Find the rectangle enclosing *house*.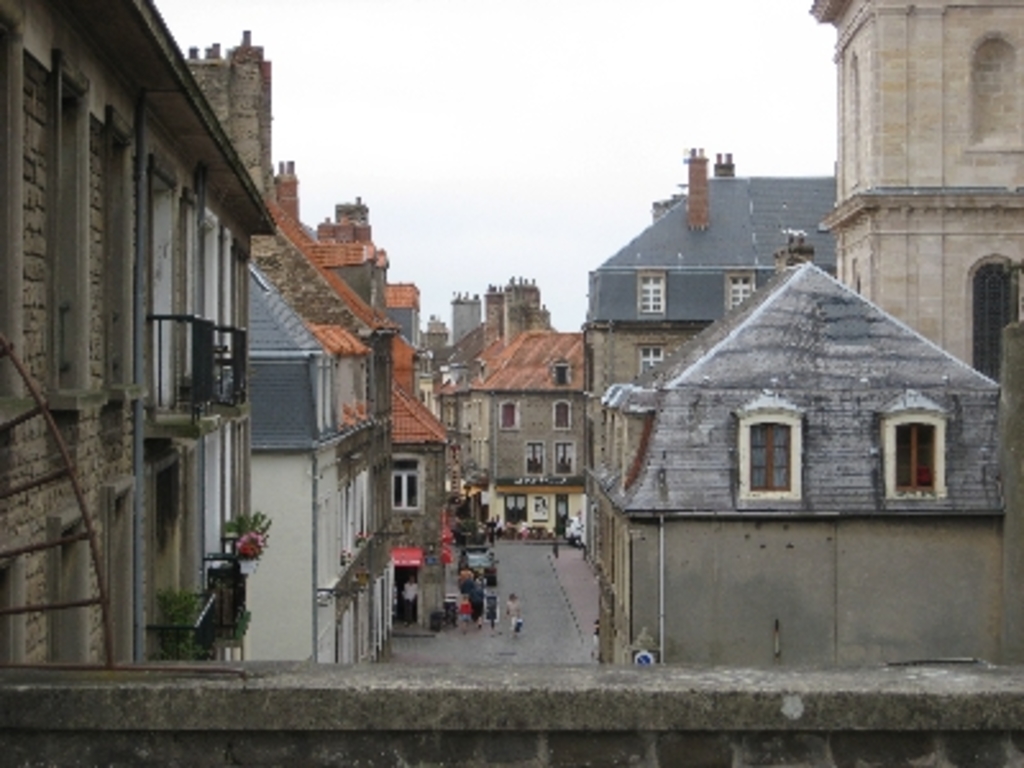
l=248, t=49, r=448, b=668.
